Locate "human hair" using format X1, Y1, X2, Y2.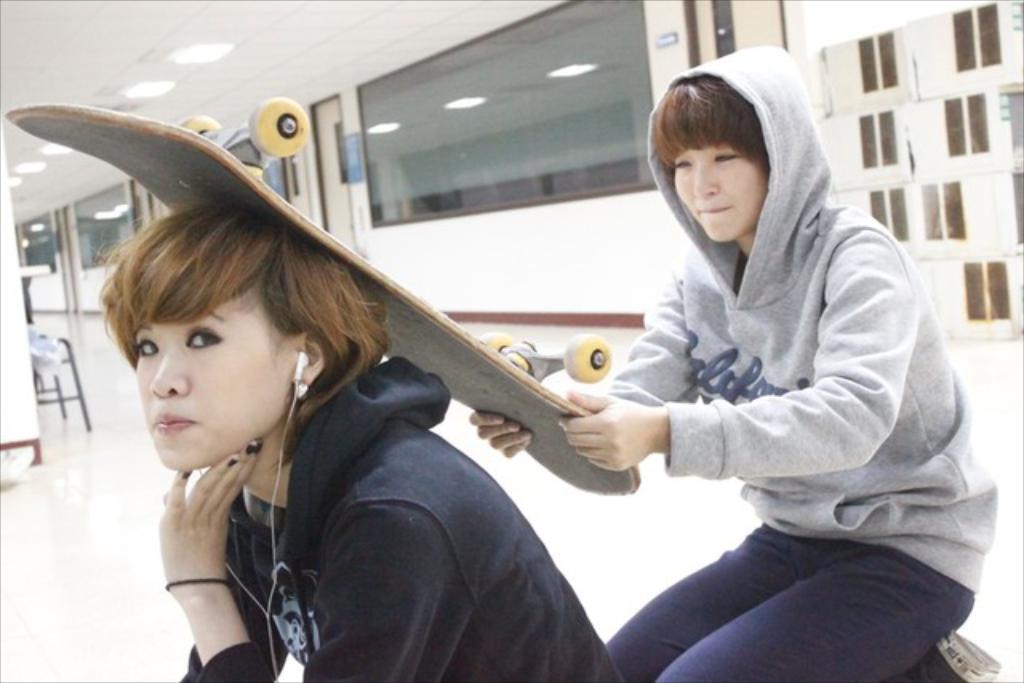
99, 203, 390, 467.
